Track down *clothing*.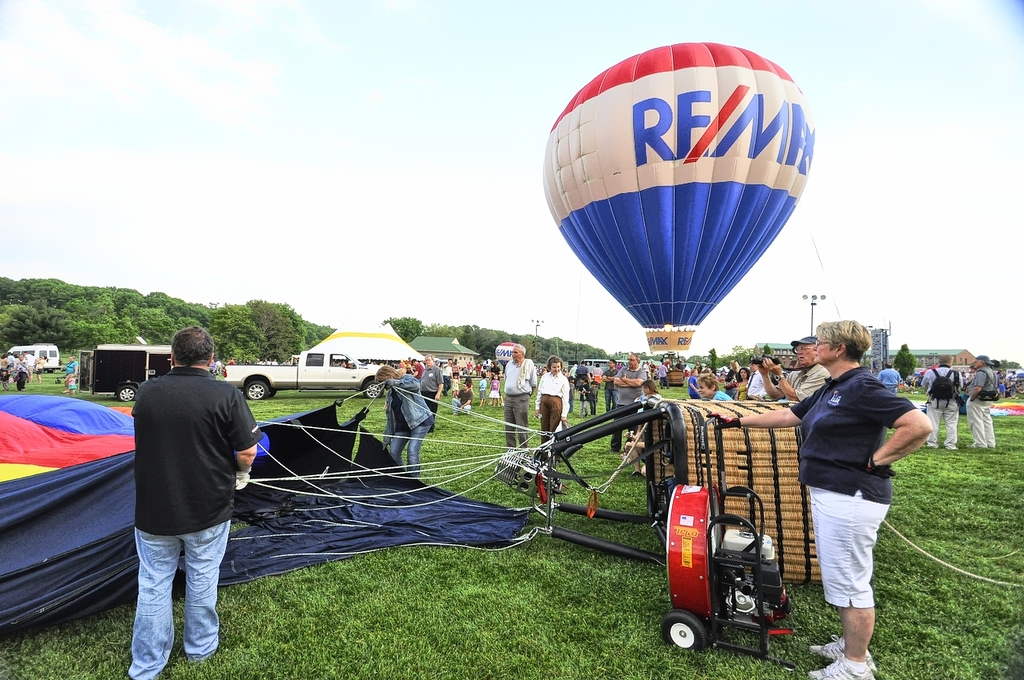
Tracked to region(130, 334, 258, 634).
